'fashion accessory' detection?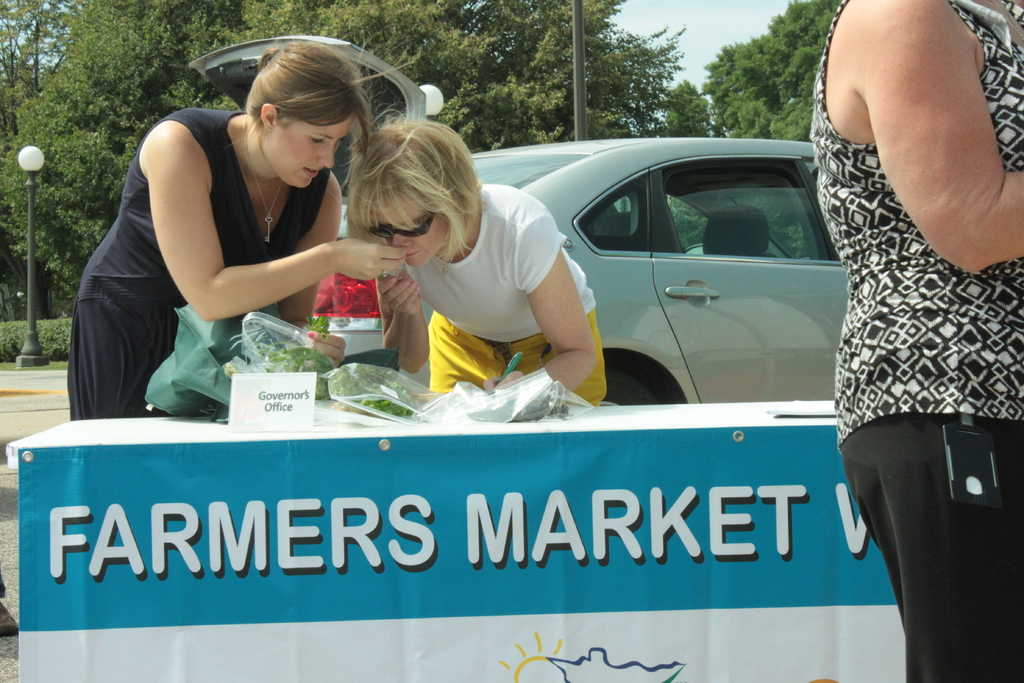
[x1=365, y1=217, x2=436, y2=238]
